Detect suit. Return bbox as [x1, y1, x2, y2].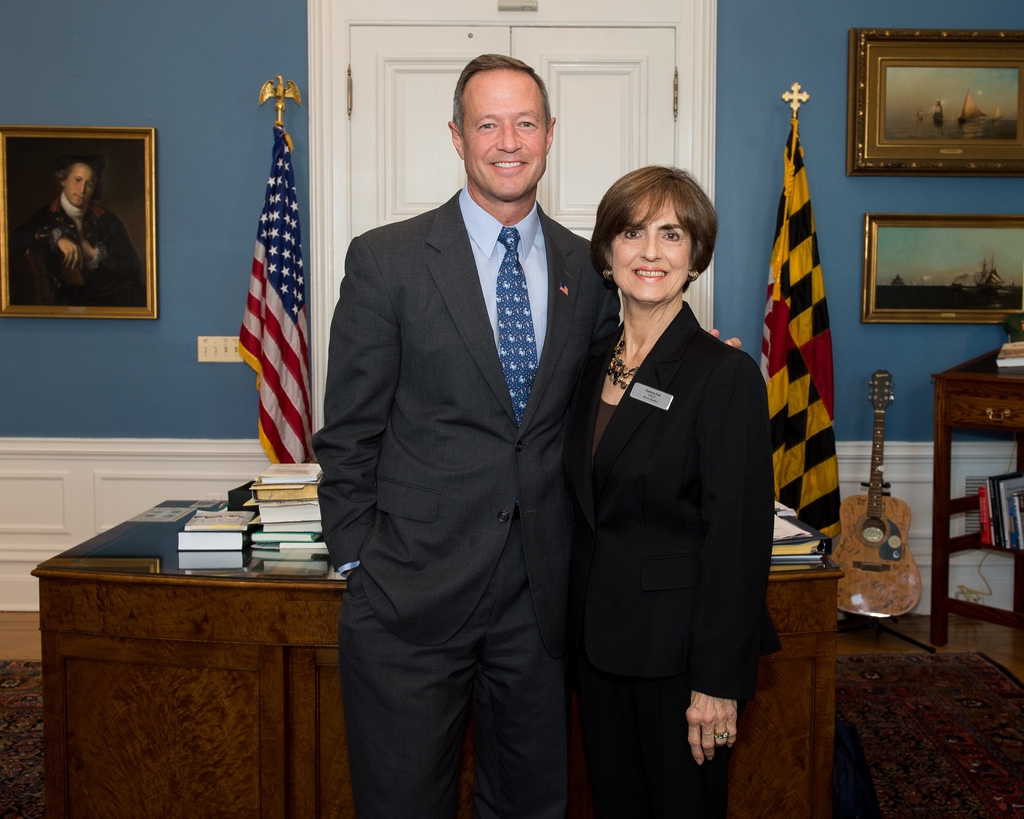
[306, 182, 621, 818].
